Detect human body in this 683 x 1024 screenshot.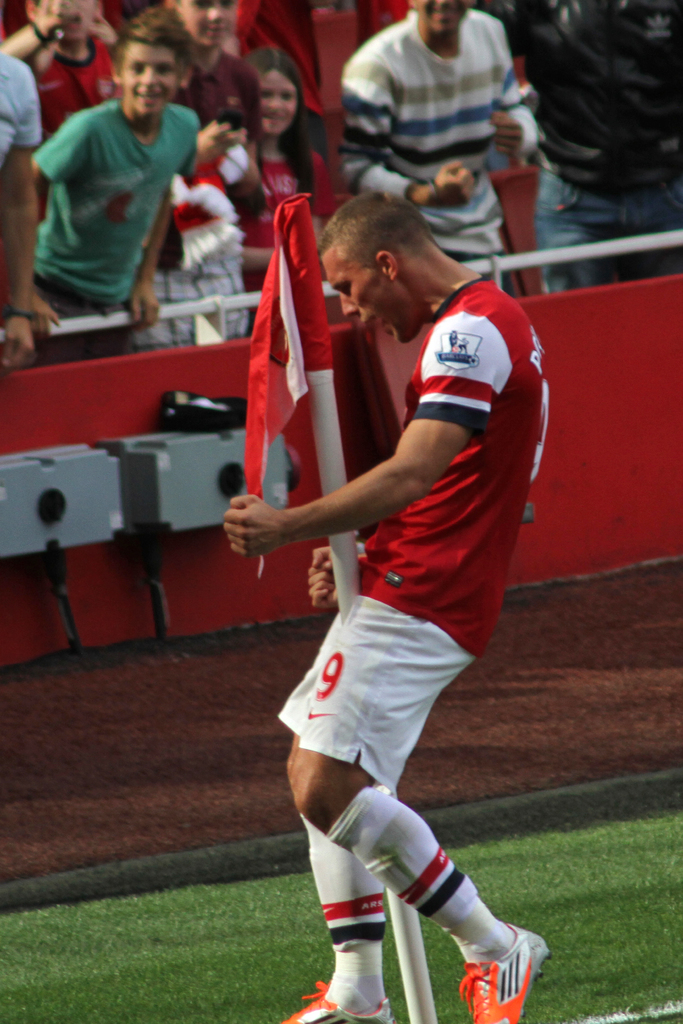
Detection: locate(338, 0, 541, 300).
